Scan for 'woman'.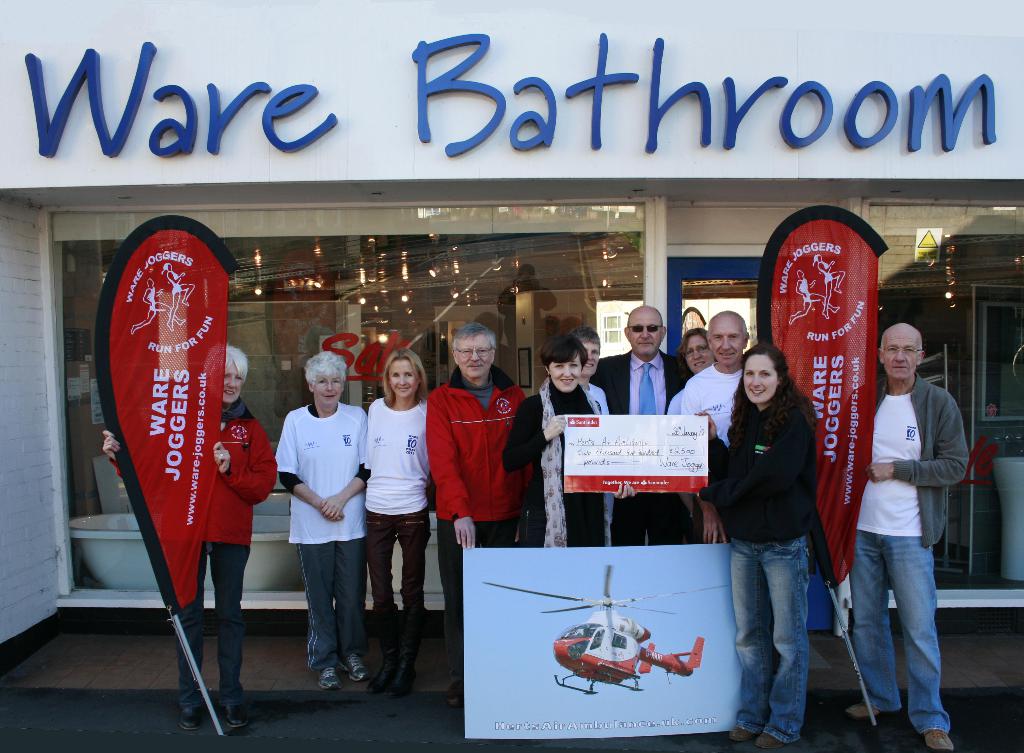
Scan result: l=357, t=342, r=454, b=680.
